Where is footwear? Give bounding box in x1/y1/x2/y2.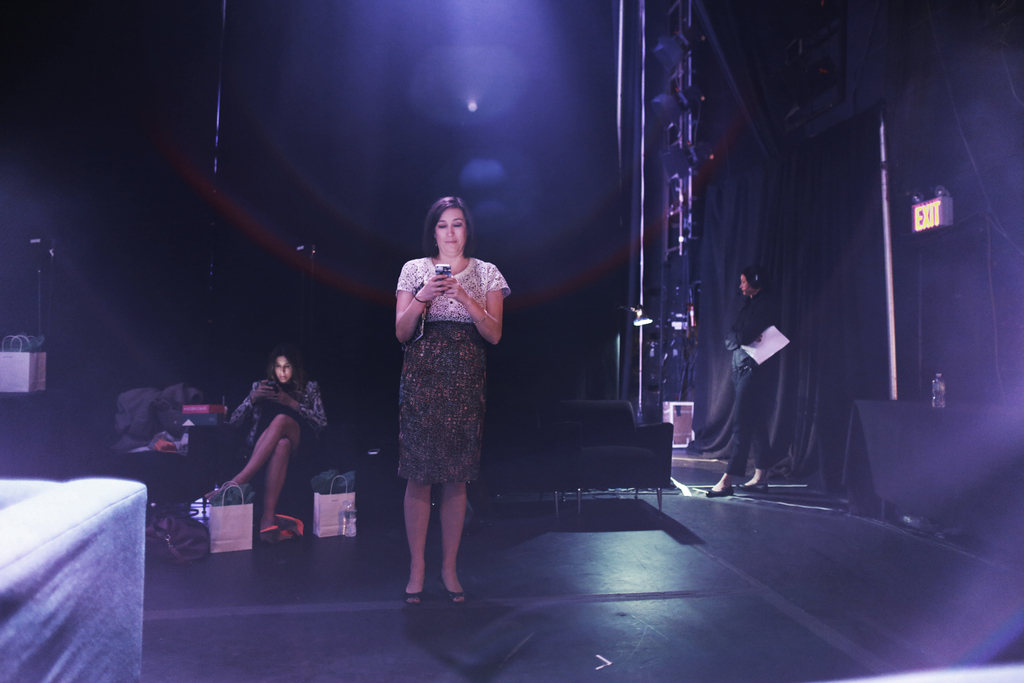
405/586/425/605.
